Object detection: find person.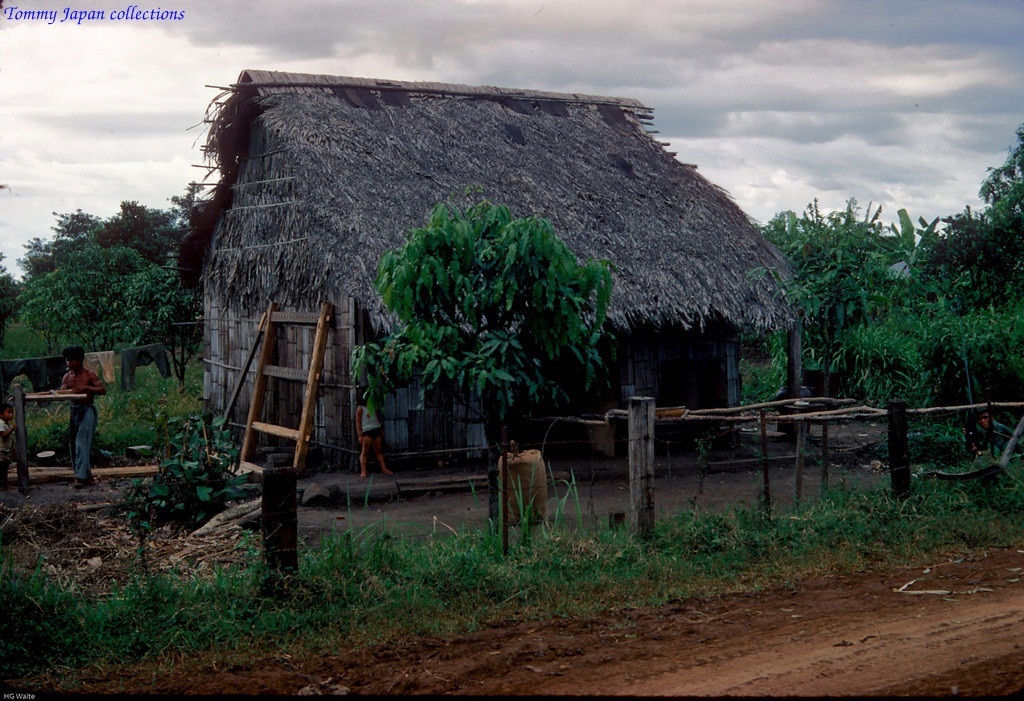
(353, 390, 396, 477).
